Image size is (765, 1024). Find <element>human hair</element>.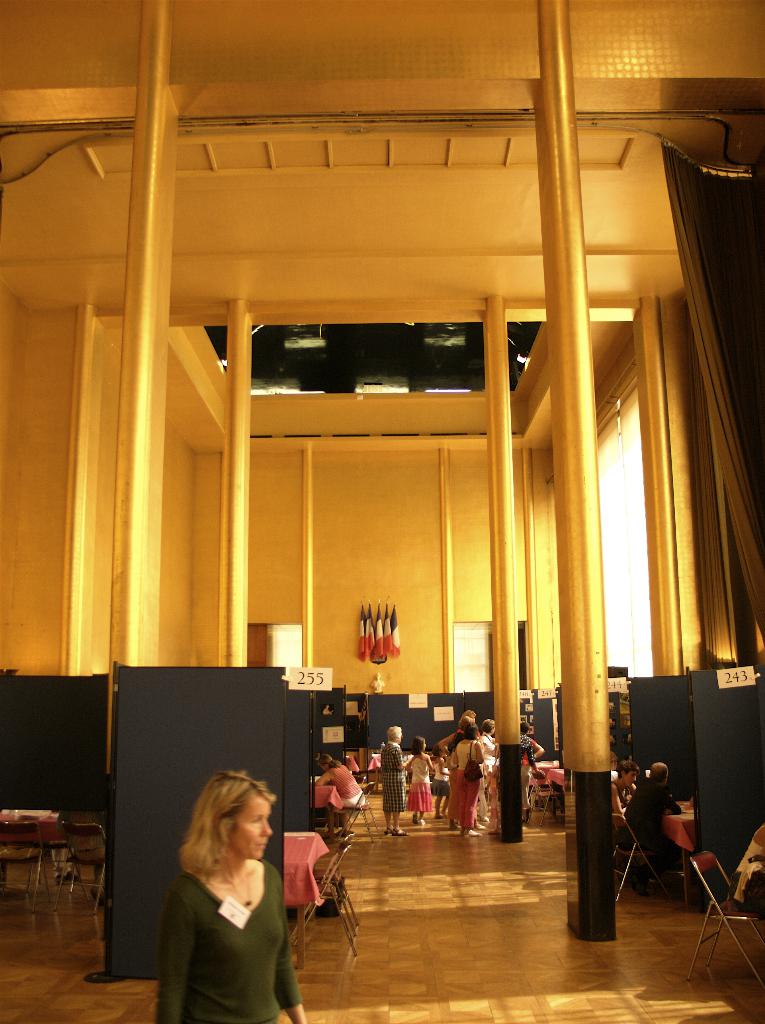
region(169, 767, 285, 880).
